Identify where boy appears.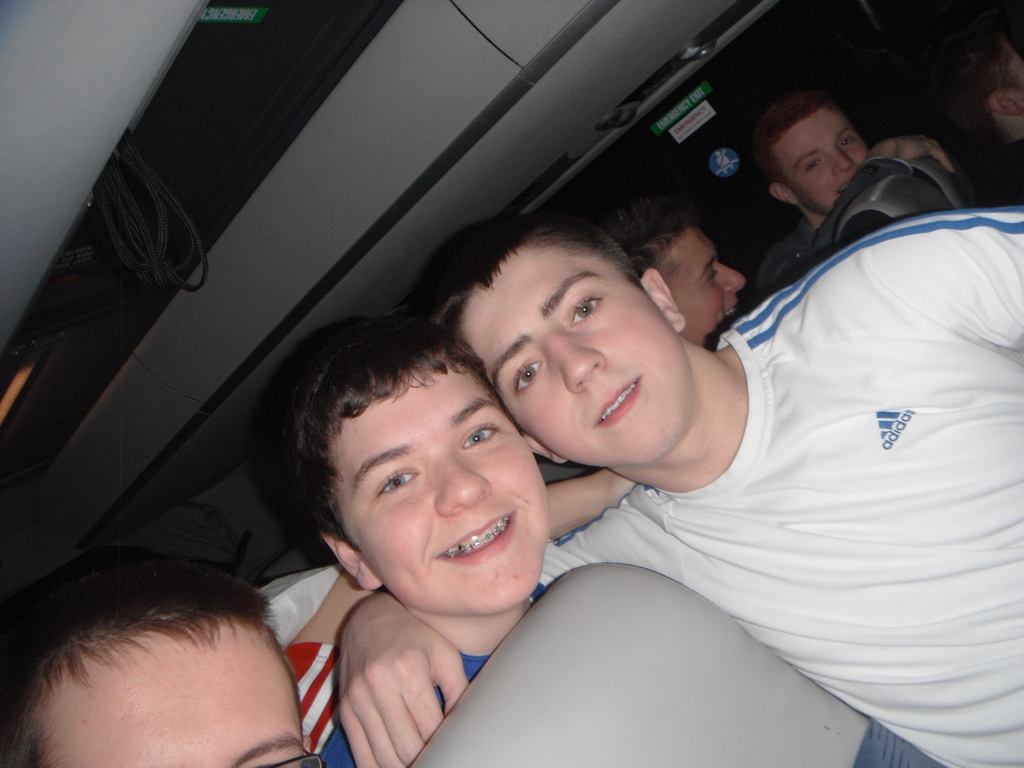
Appears at Rect(317, 335, 648, 767).
